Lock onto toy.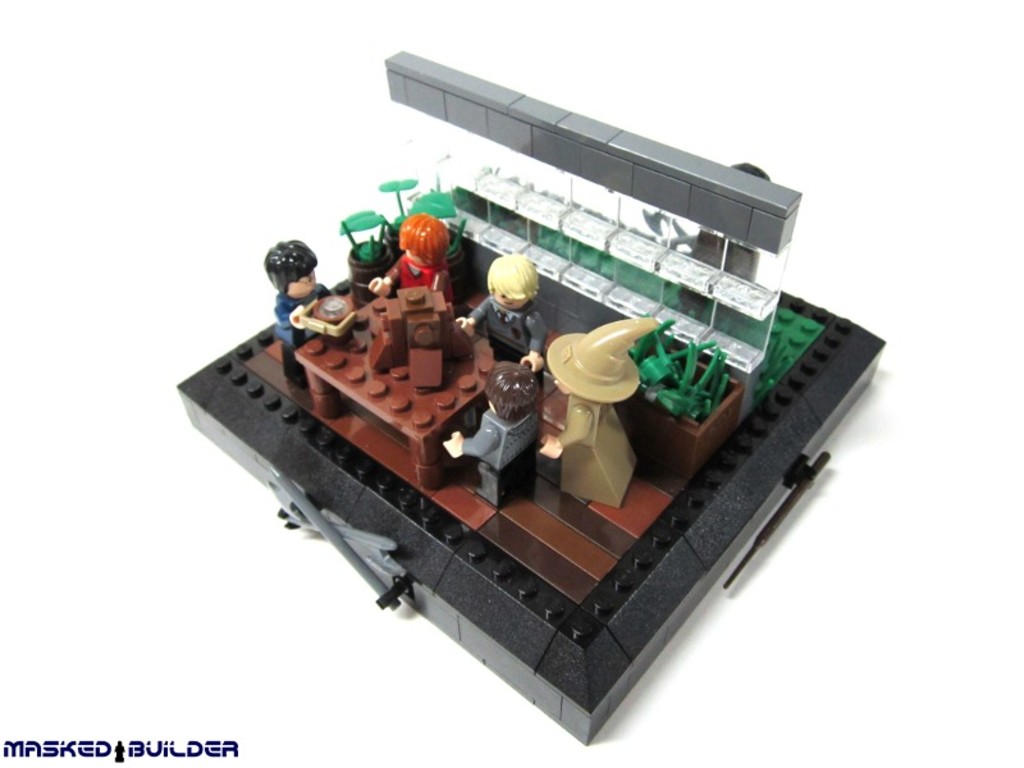
Locked: [left=261, top=239, right=328, bottom=385].
